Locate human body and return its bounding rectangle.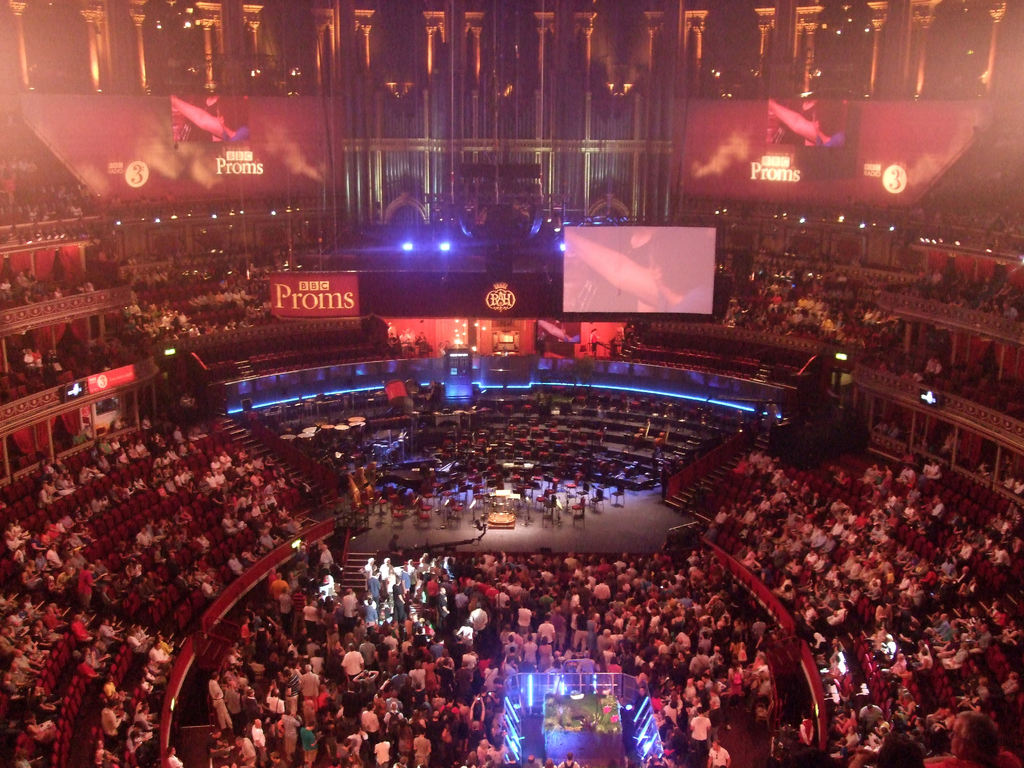
<region>756, 641, 765, 660</region>.
